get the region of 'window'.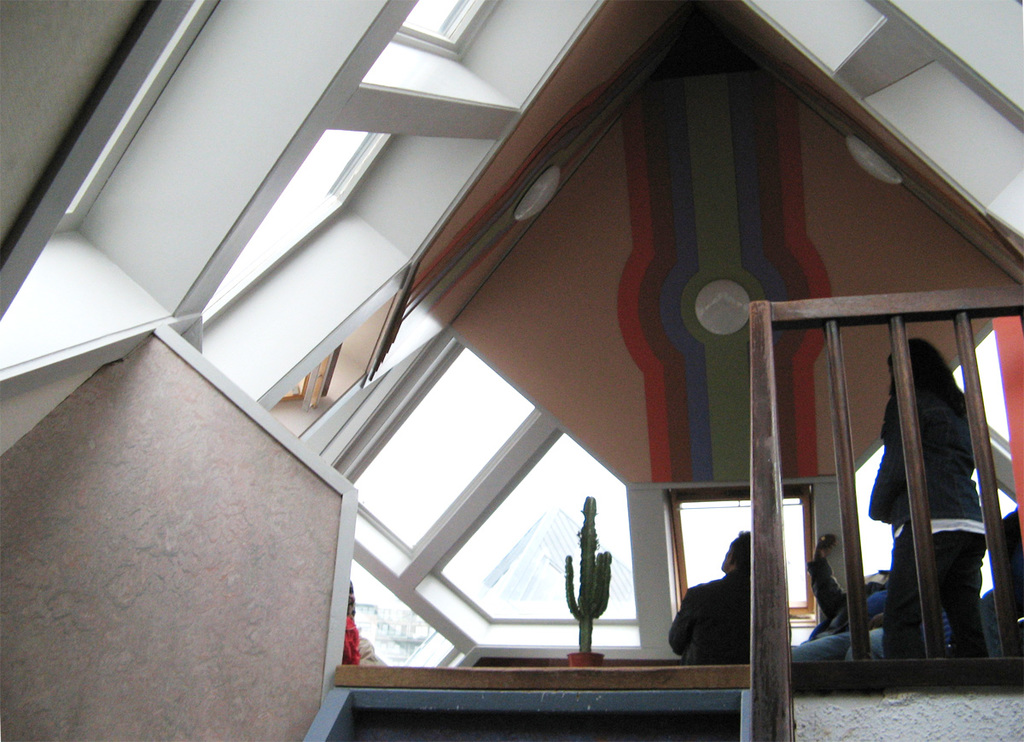
l=346, t=342, r=528, b=552.
